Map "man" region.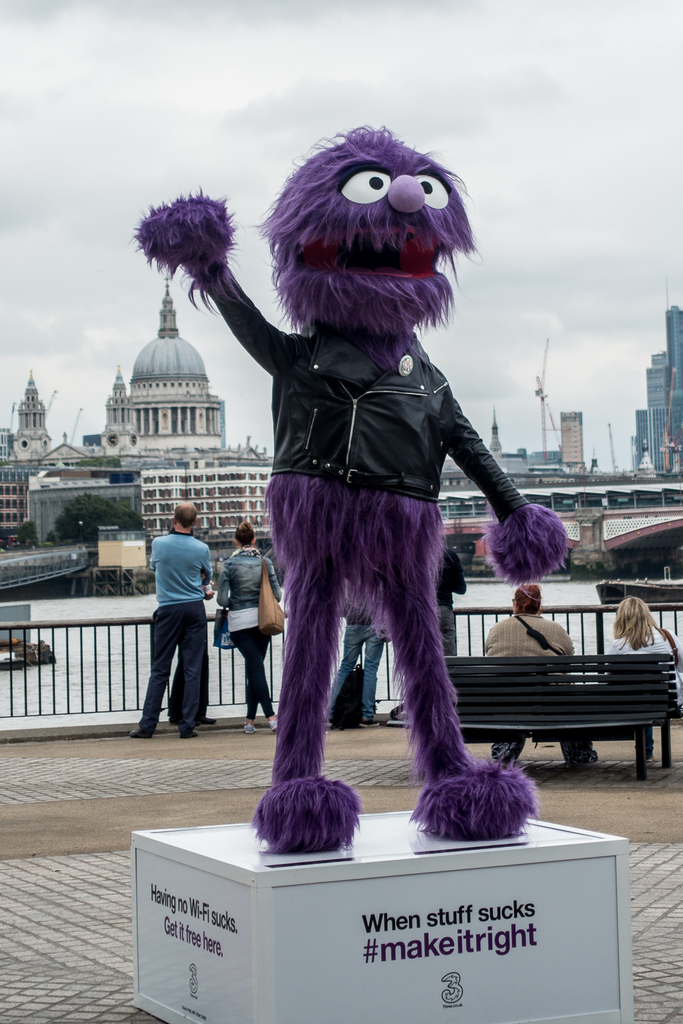
Mapped to box(131, 501, 211, 740).
